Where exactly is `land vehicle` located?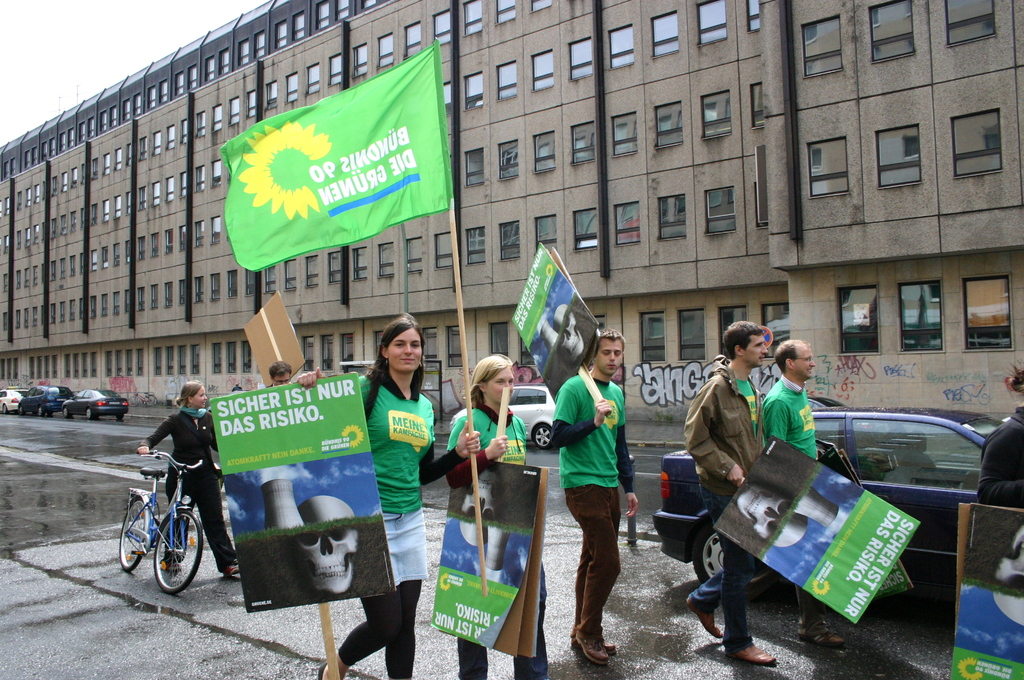
Its bounding box is locate(659, 409, 1005, 586).
